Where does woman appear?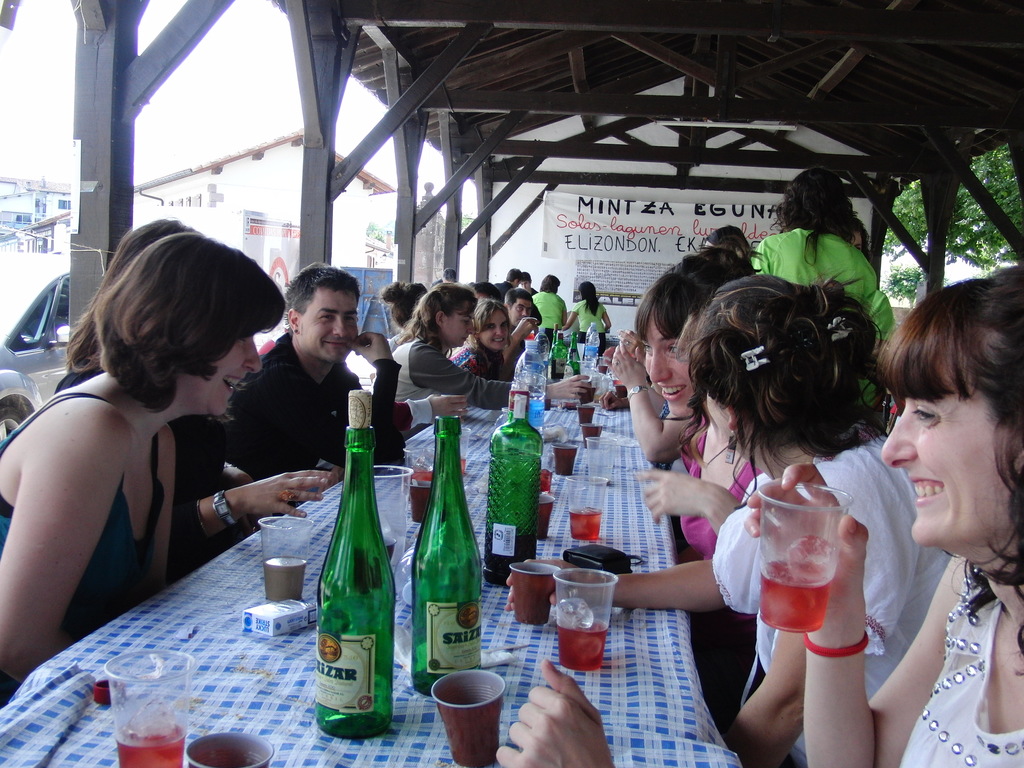
Appears at 497,264,1023,767.
